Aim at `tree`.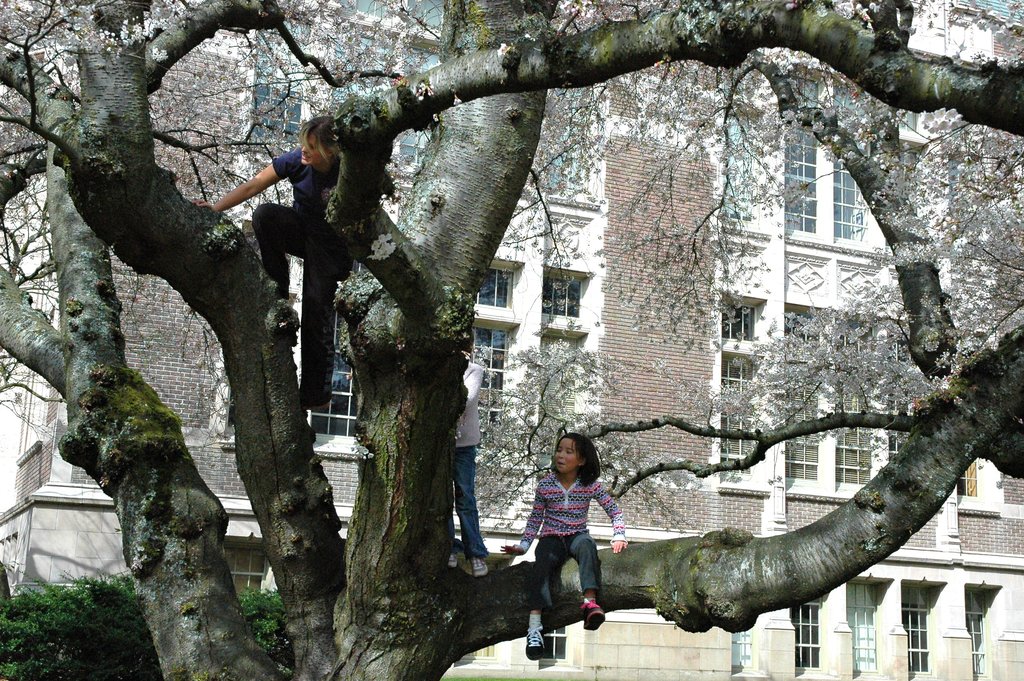
Aimed at x1=0, y1=0, x2=1019, y2=680.
